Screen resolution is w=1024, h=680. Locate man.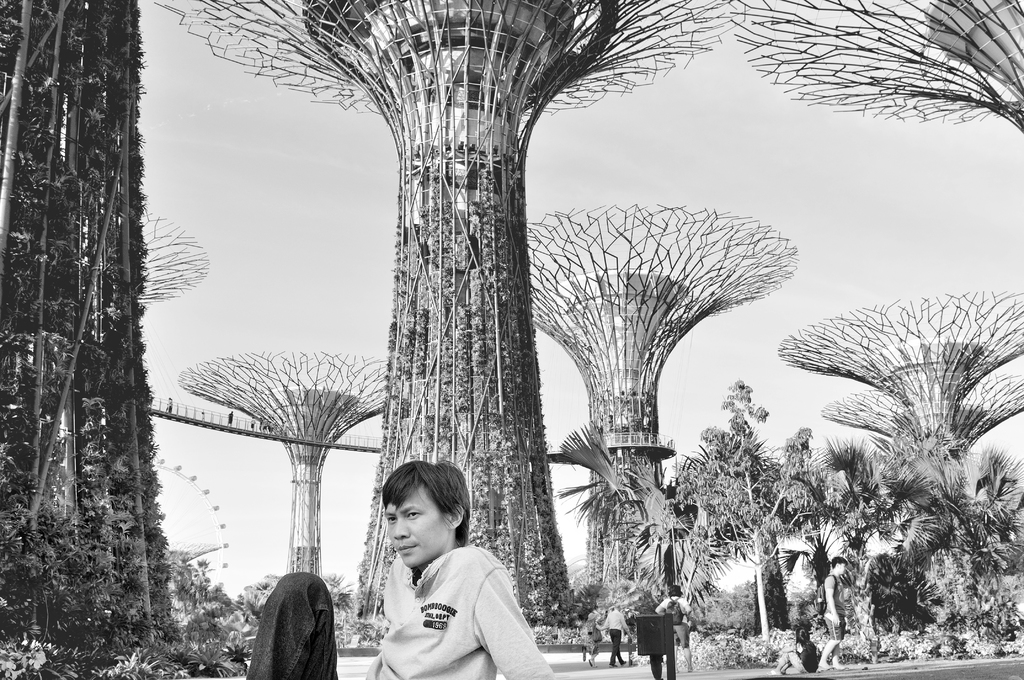
box(819, 555, 852, 668).
